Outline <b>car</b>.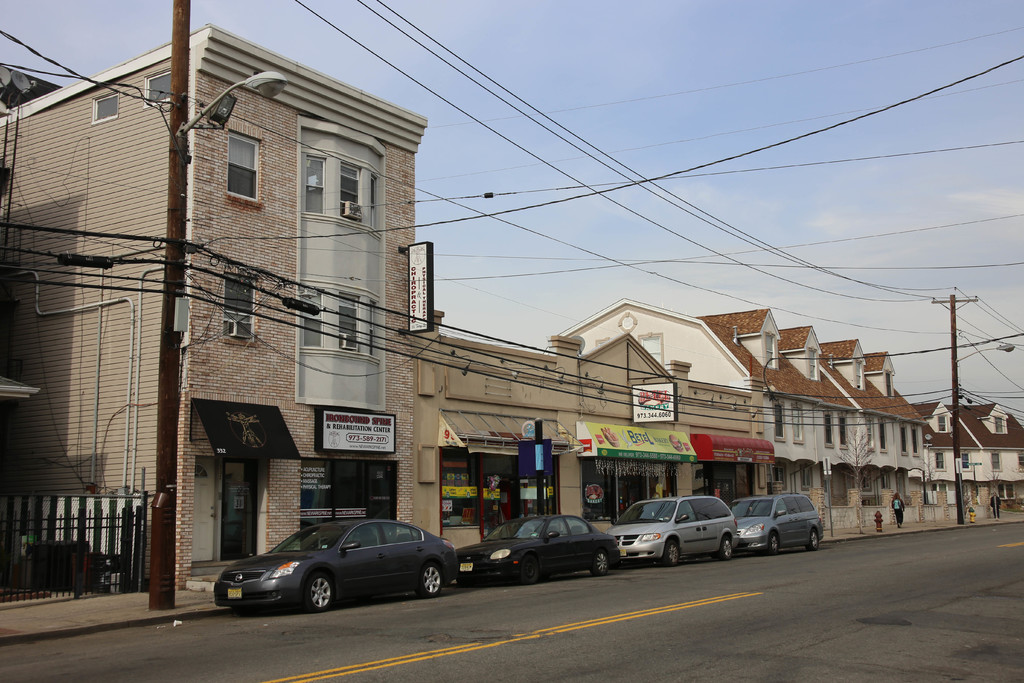
Outline: (211,516,468,613).
